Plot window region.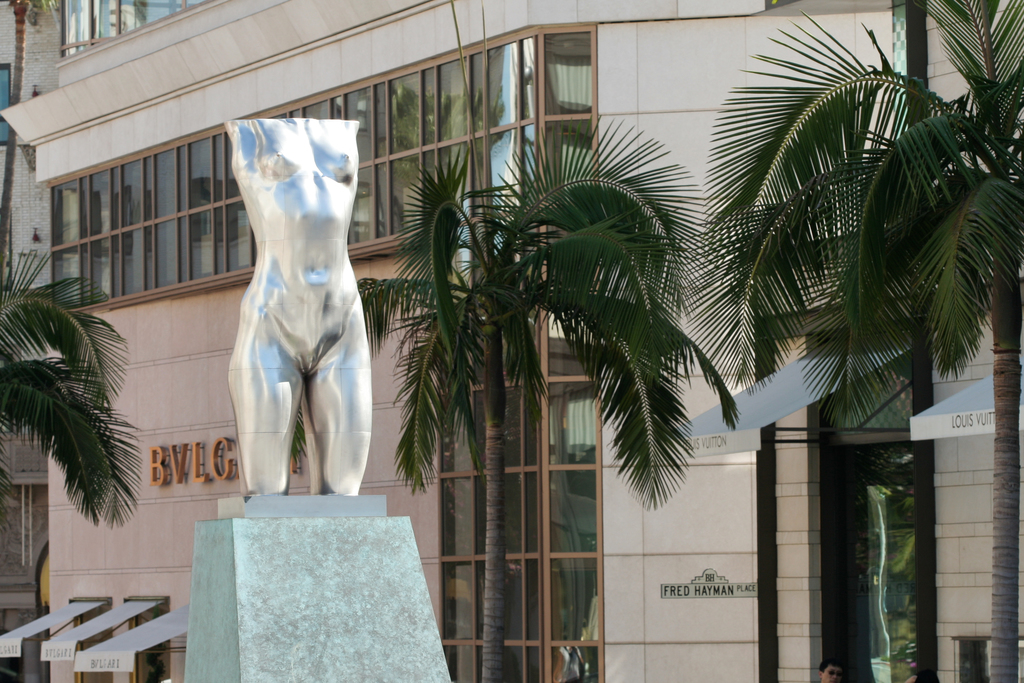
Plotted at BBox(755, 327, 925, 682).
